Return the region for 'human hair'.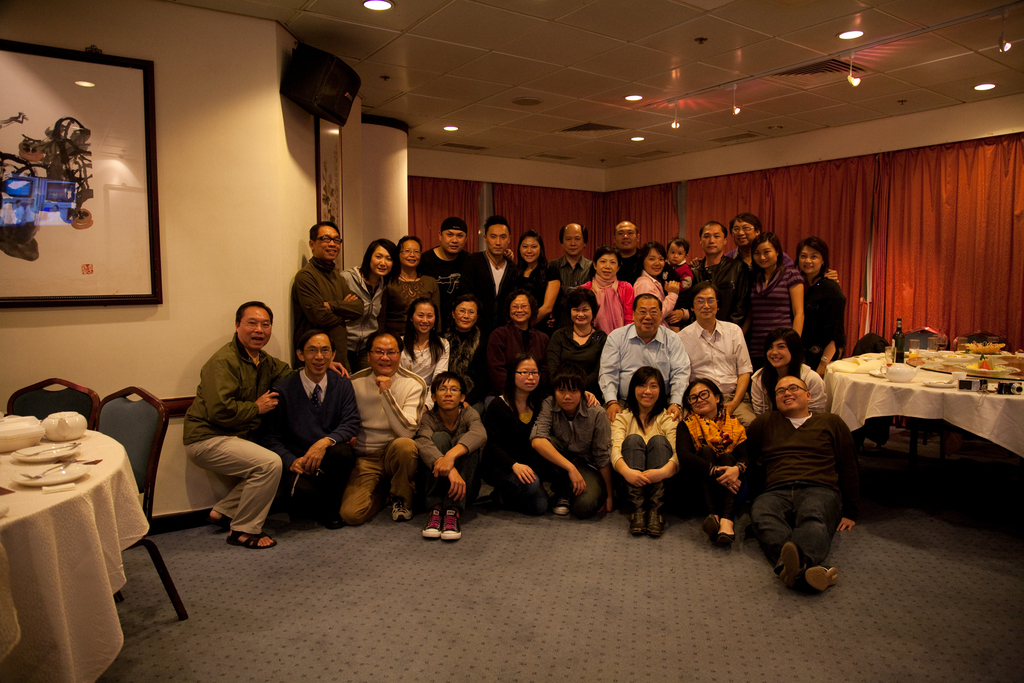
detection(560, 284, 600, 327).
